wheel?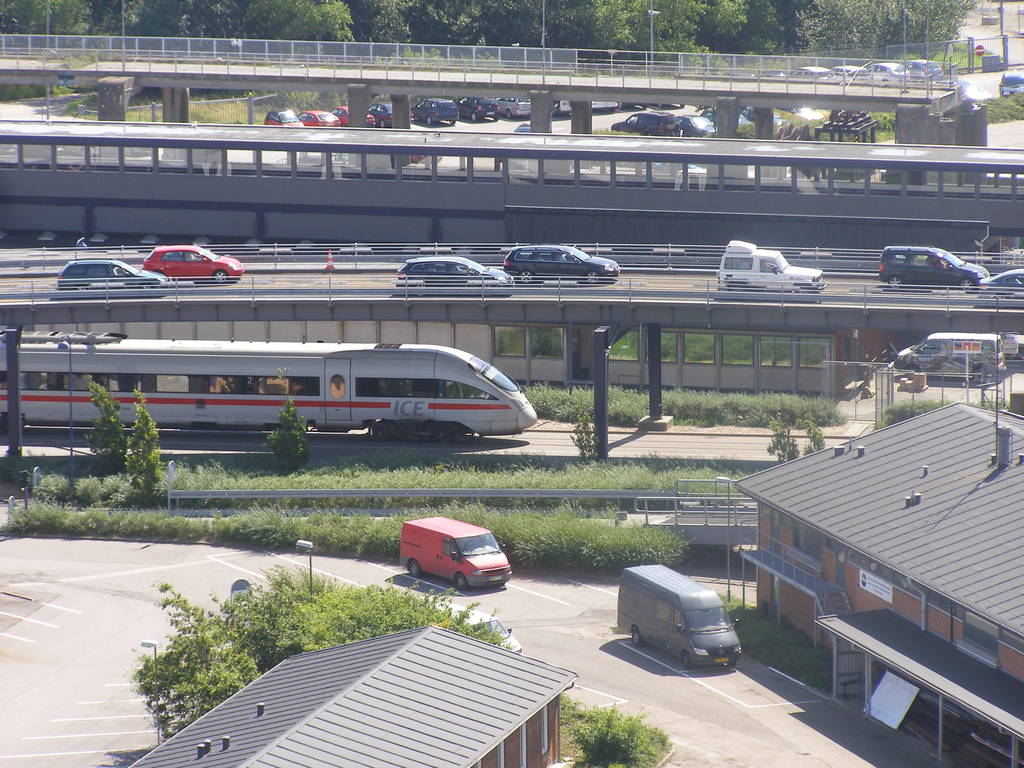
(725, 282, 748, 292)
